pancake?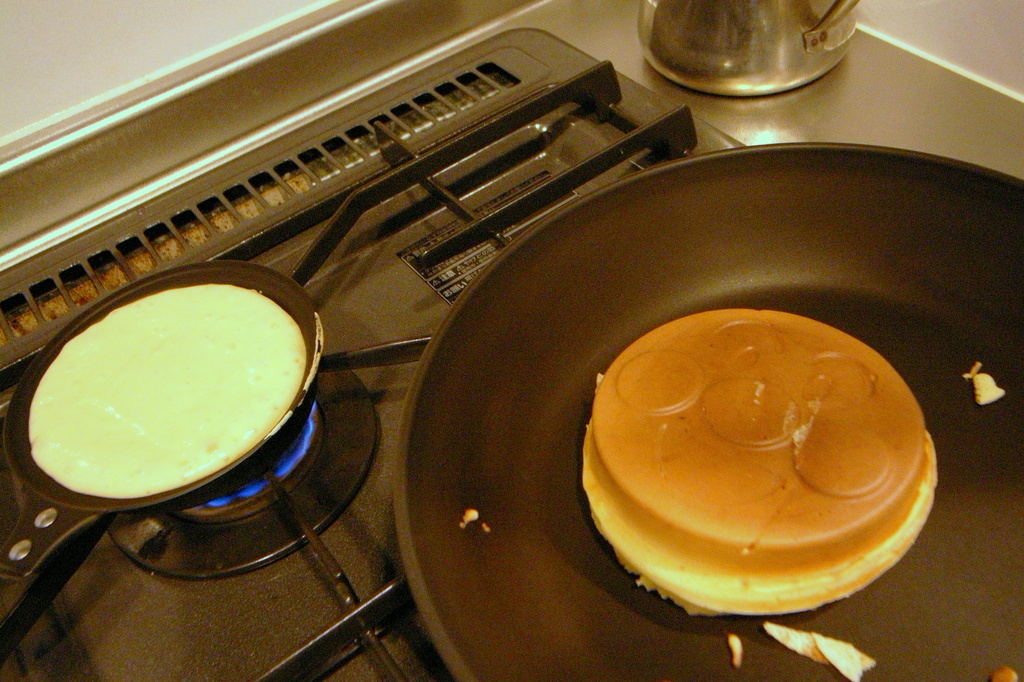
region(594, 306, 941, 626)
